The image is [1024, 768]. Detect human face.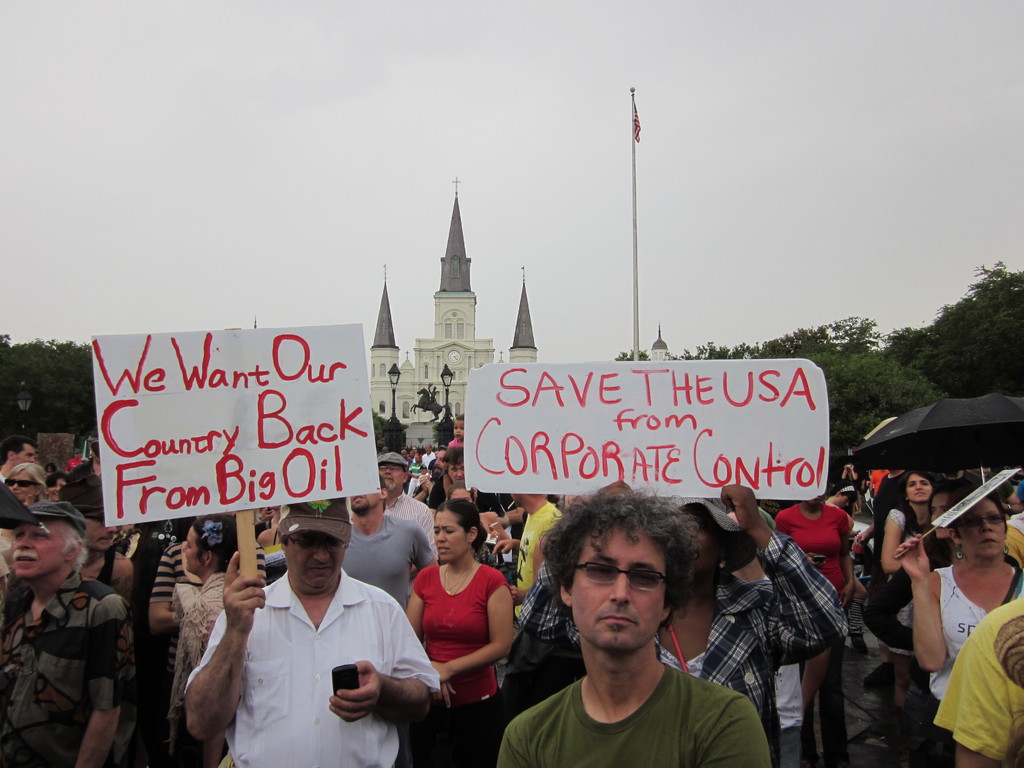
Detection: (399, 445, 422, 463).
